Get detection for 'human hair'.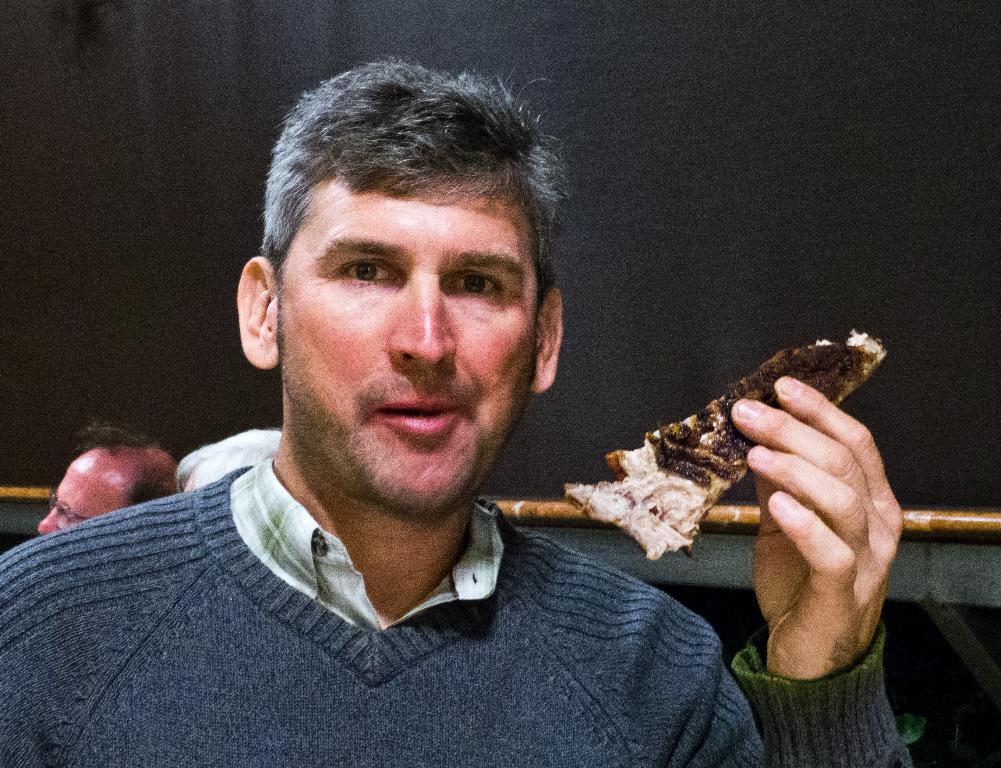
Detection: [241, 69, 561, 350].
